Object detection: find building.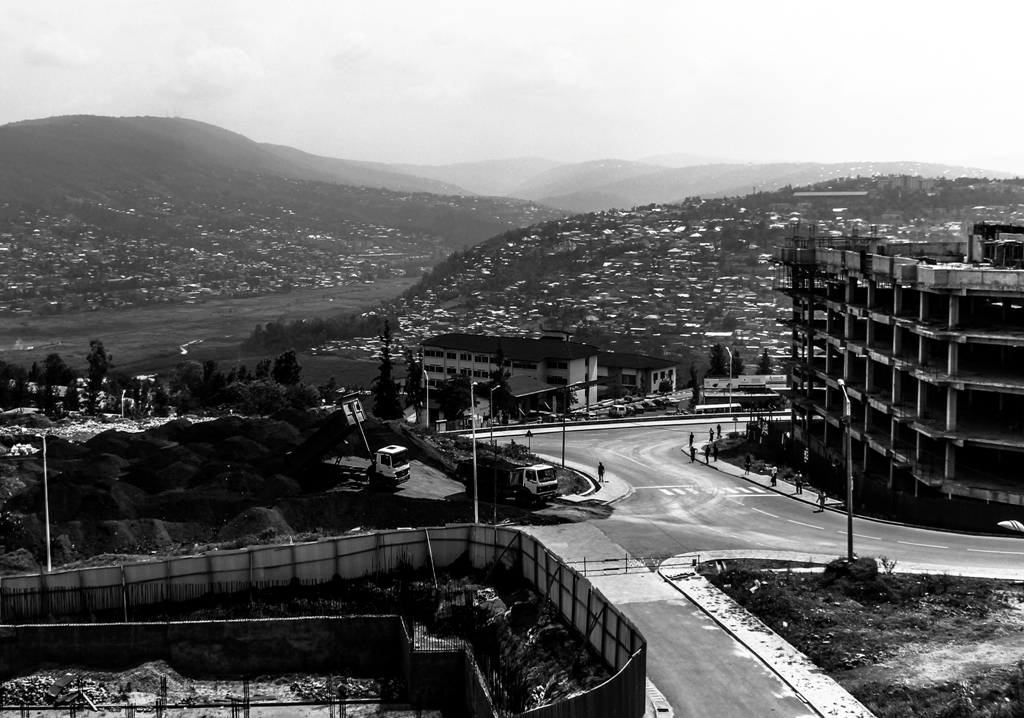
<bbox>750, 202, 1023, 518</bbox>.
